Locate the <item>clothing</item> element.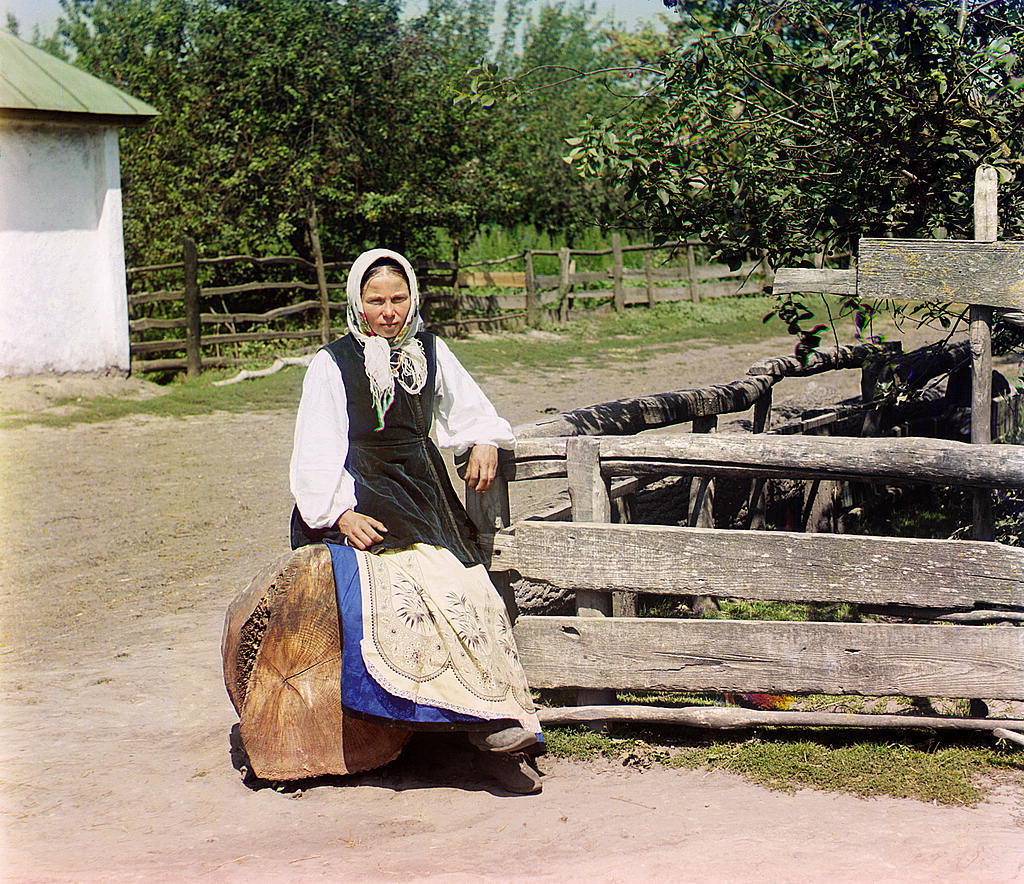
Element bbox: x1=289, y1=328, x2=520, y2=571.
